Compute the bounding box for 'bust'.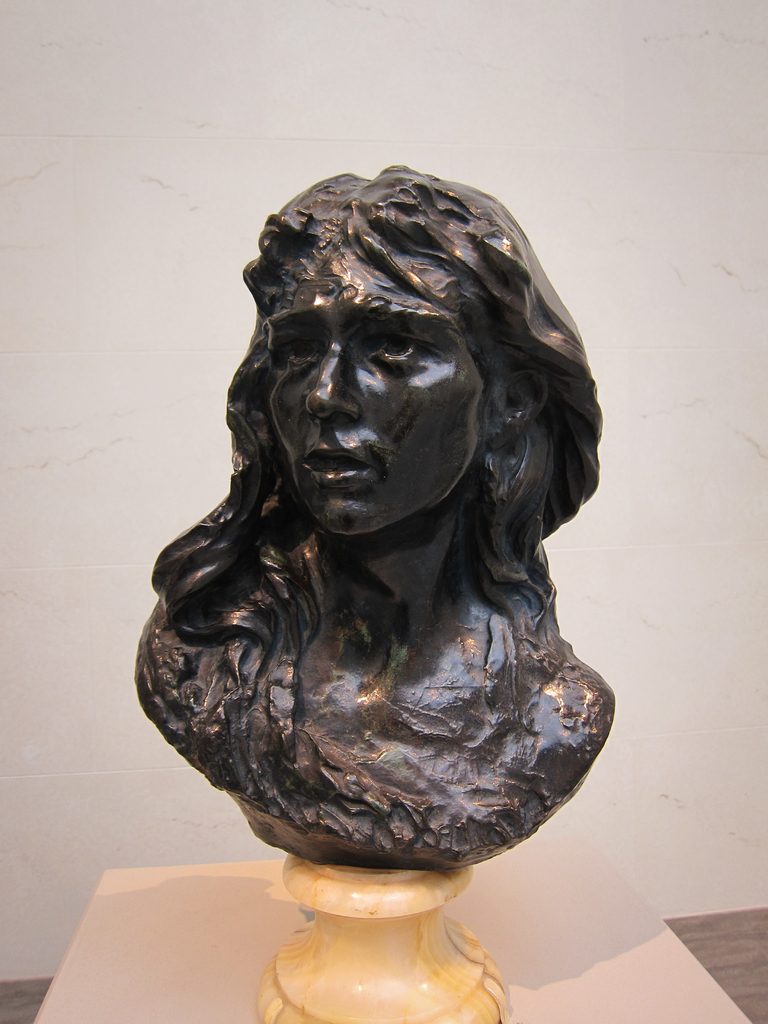
129,159,612,876.
